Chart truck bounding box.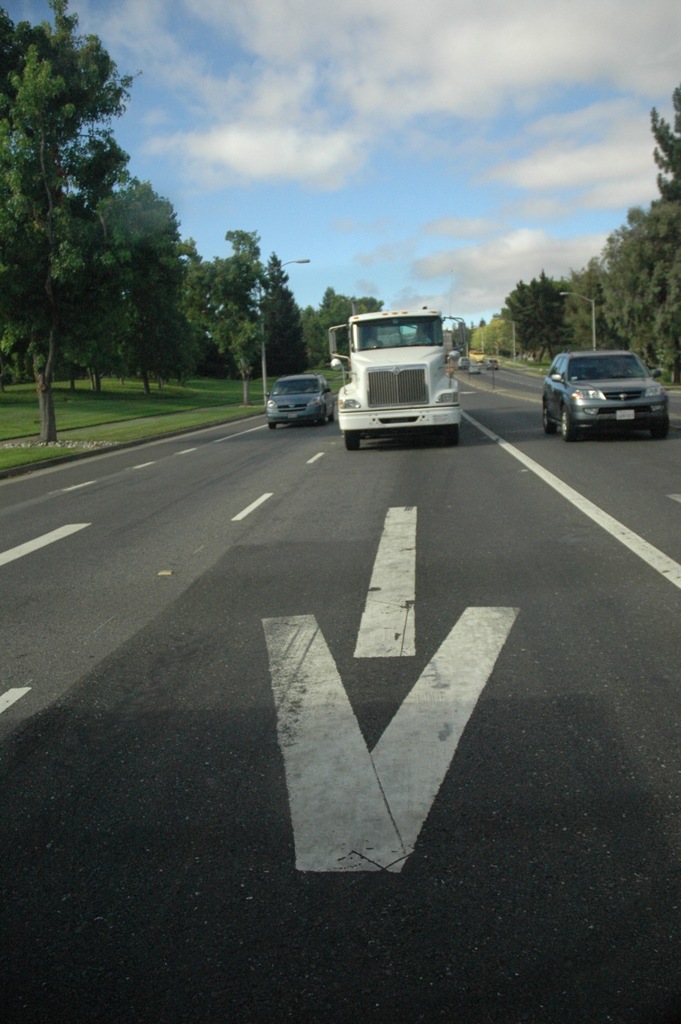
Charted: [x1=333, y1=304, x2=483, y2=438].
